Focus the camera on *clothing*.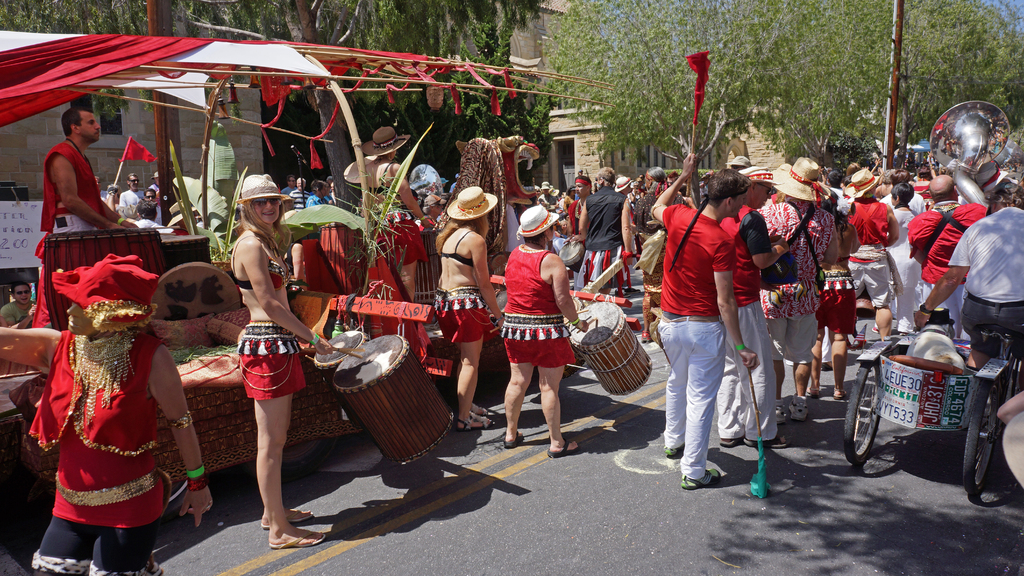
Focus region: <box>234,235,305,403</box>.
